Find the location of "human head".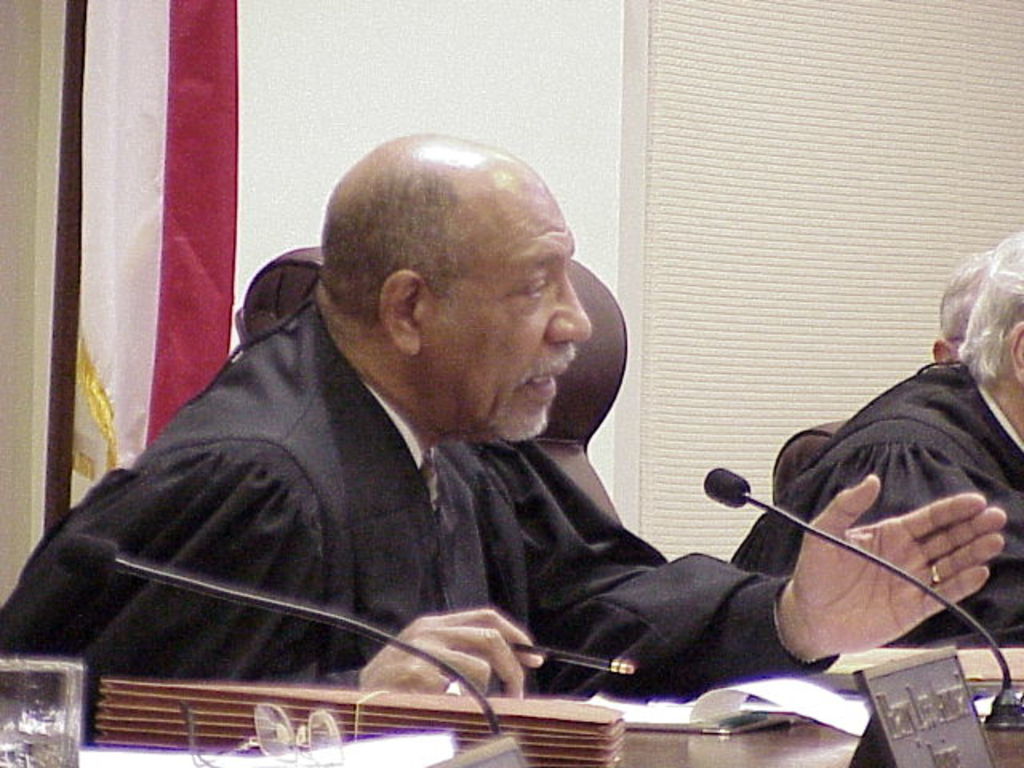
Location: box(930, 245, 1002, 366).
